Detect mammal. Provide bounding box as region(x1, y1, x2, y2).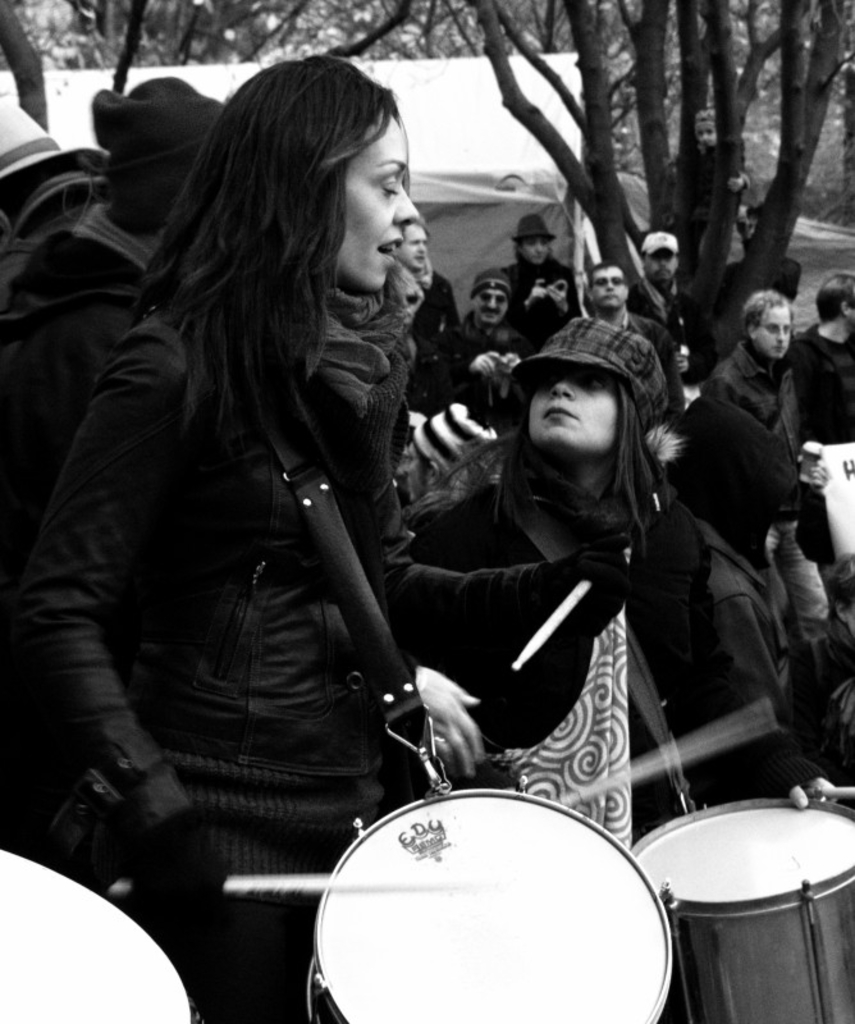
region(500, 211, 575, 320).
